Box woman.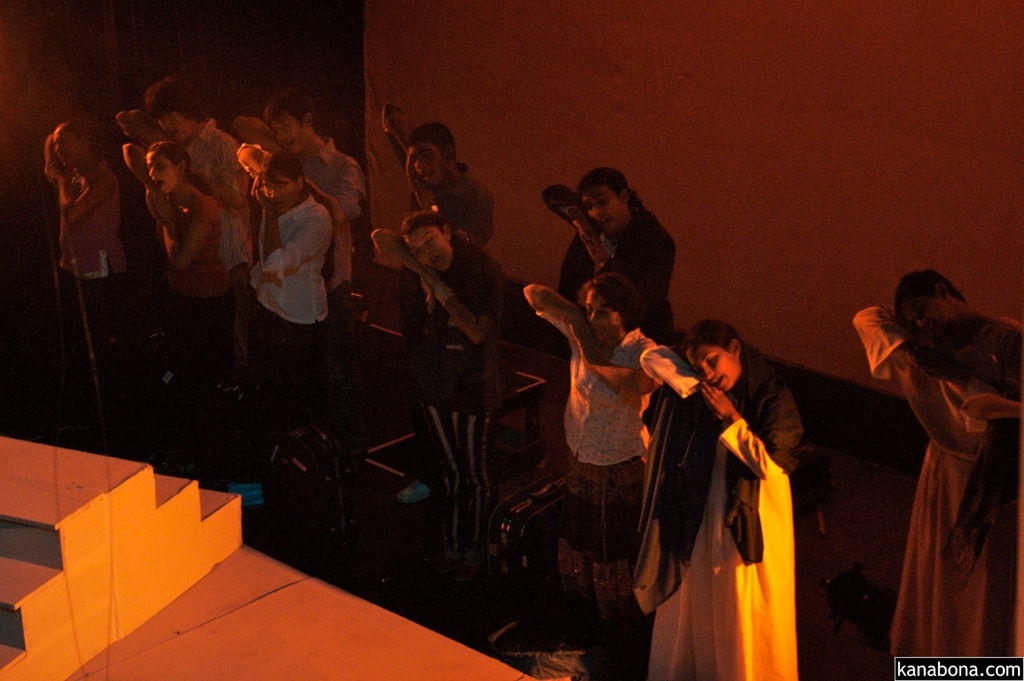
[844,267,1023,680].
